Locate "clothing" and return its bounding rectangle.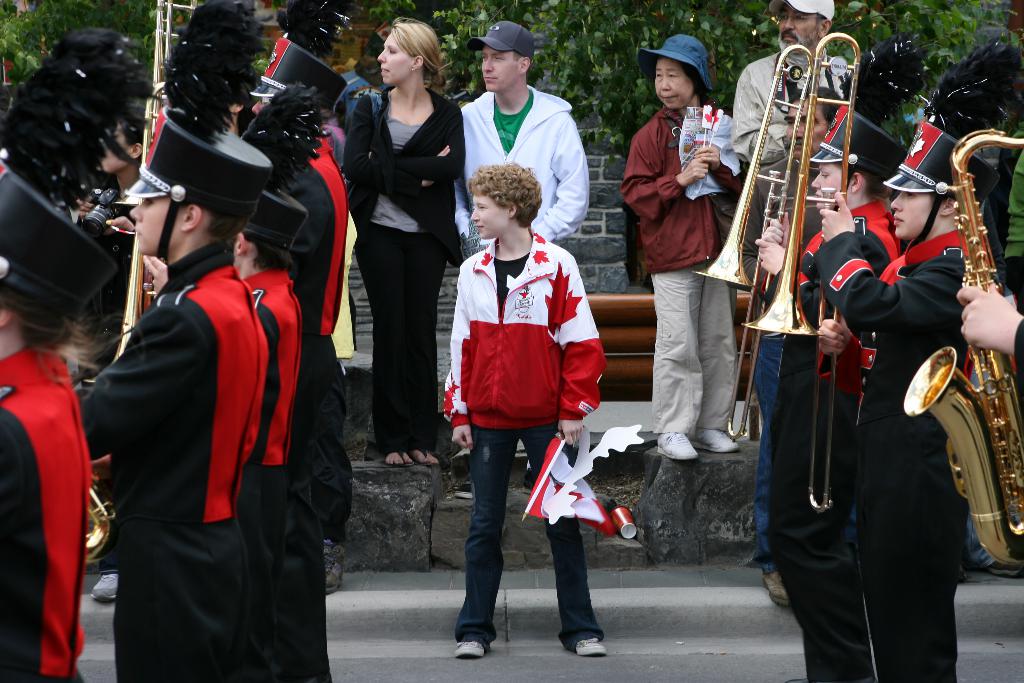
739, 160, 868, 259.
